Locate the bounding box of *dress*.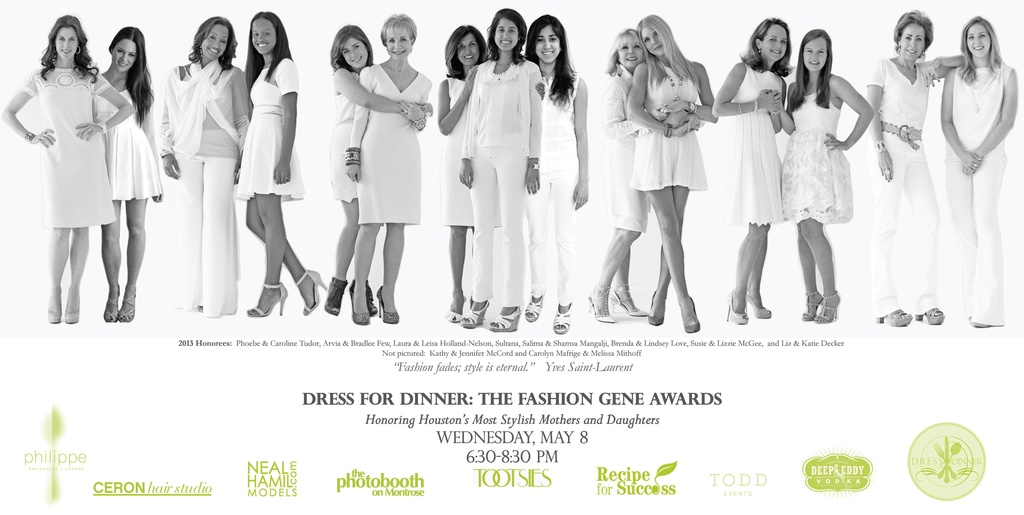
Bounding box: 348, 61, 438, 234.
